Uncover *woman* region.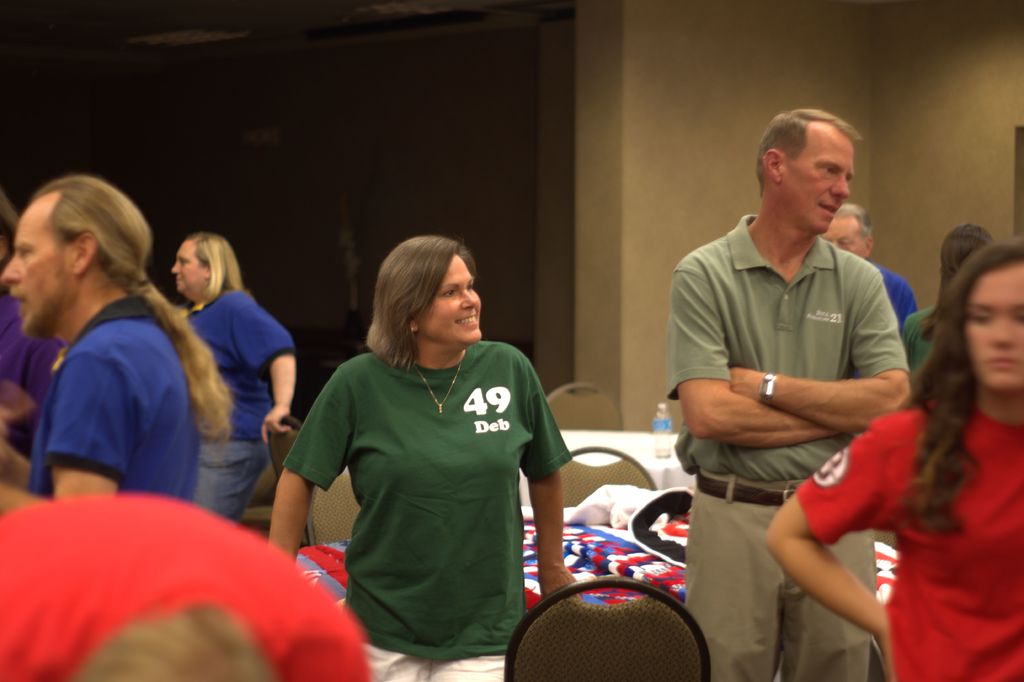
Uncovered: x1=259, y1=235, x2=580, y2=681.
